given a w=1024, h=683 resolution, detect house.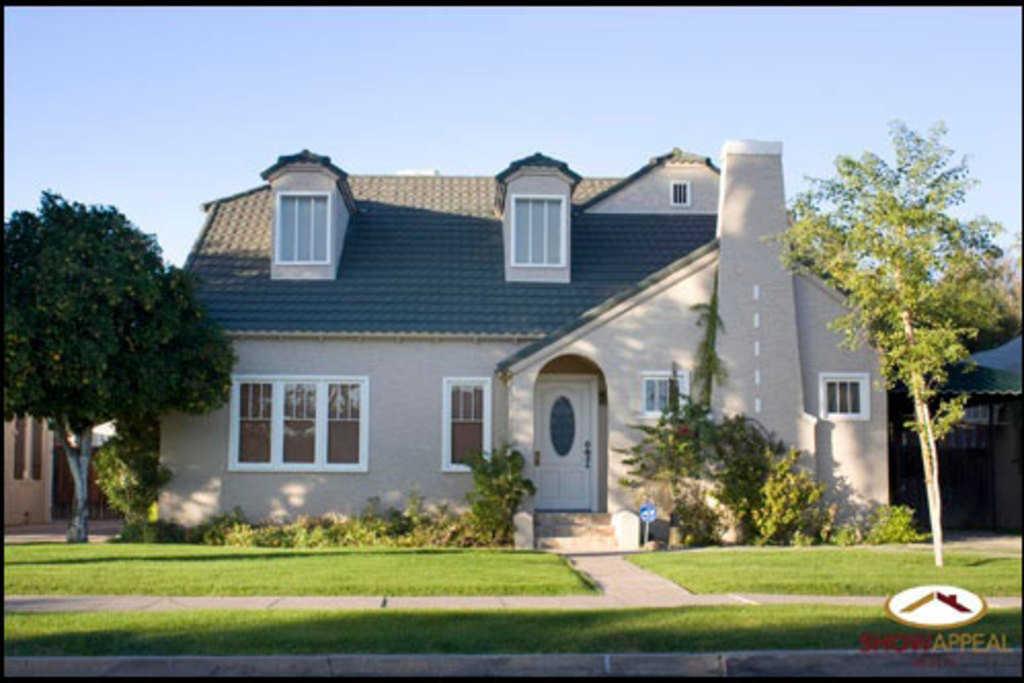
[934, 328, 1022, 527].
